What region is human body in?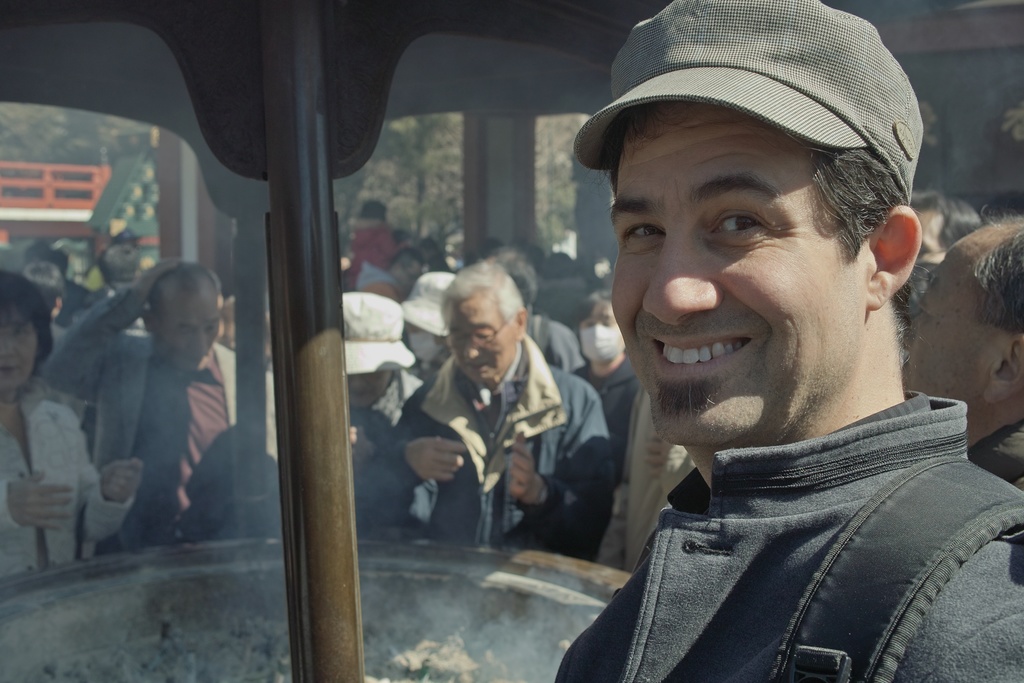
545, 68, 1009, 674.
